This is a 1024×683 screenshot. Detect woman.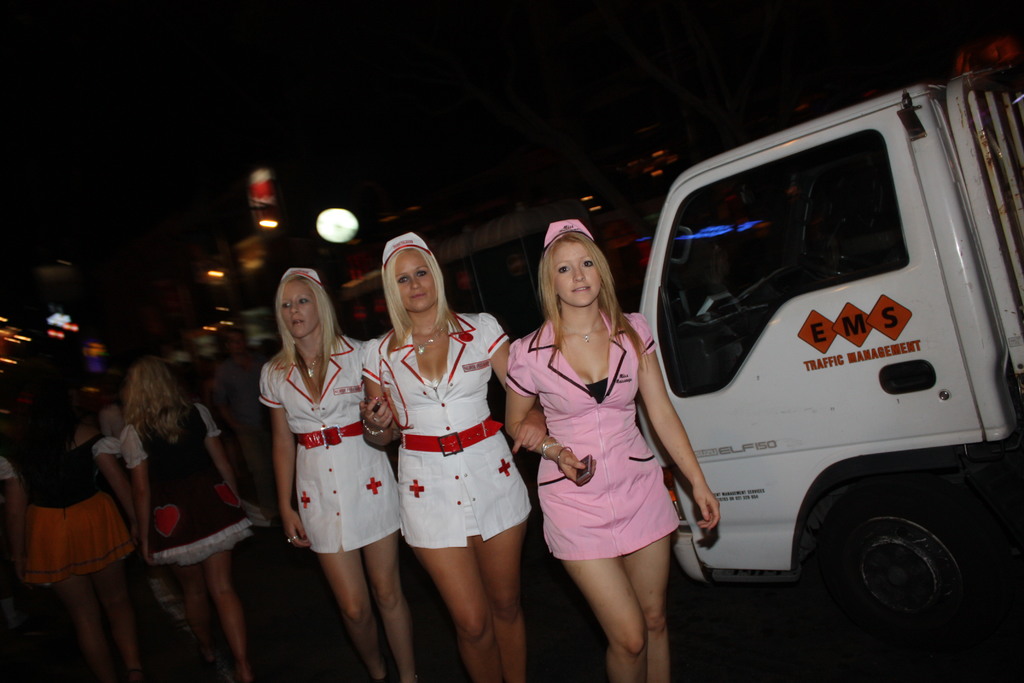
262 270 388 679.
